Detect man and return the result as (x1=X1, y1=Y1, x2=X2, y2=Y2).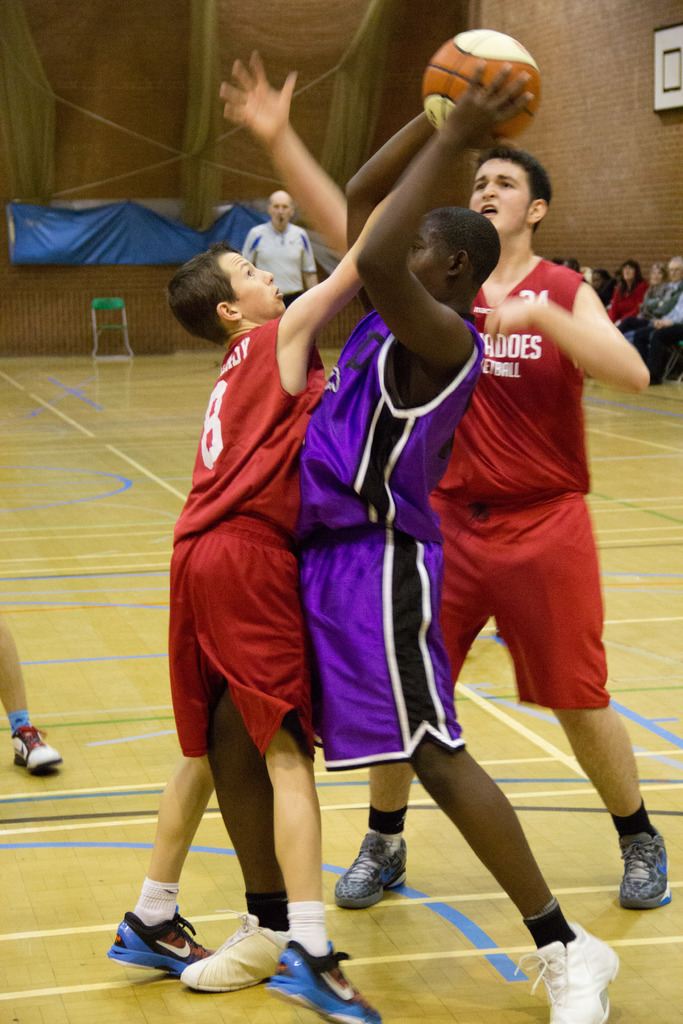
(x1=215, y1=51, x2=673, y2=914).
